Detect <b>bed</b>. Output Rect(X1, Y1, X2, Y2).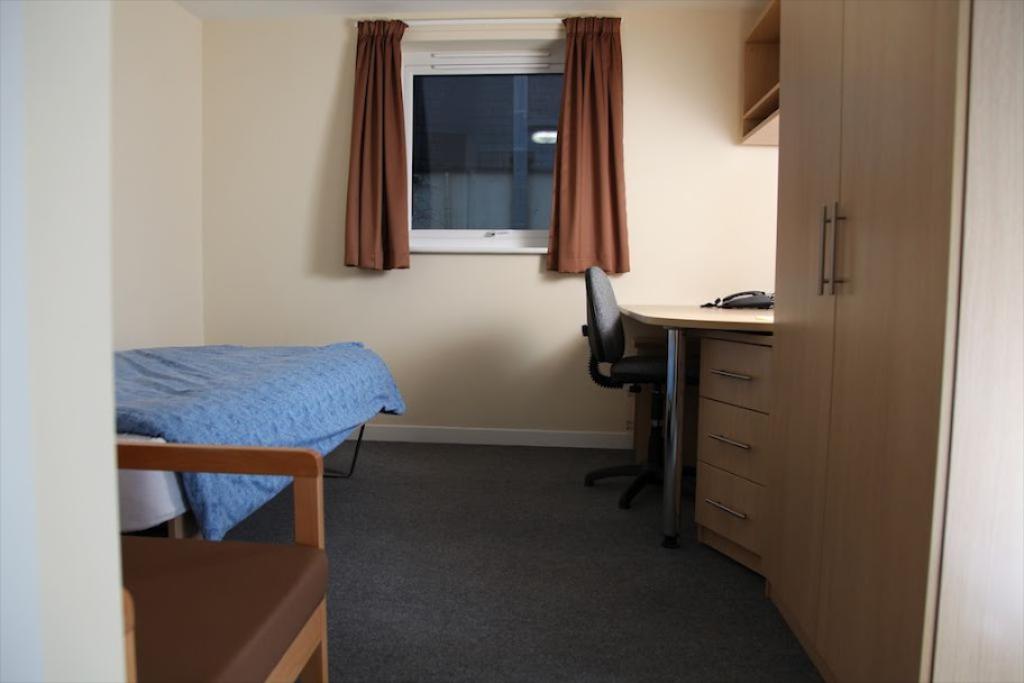
Rect(88, 303, 396, 592).
